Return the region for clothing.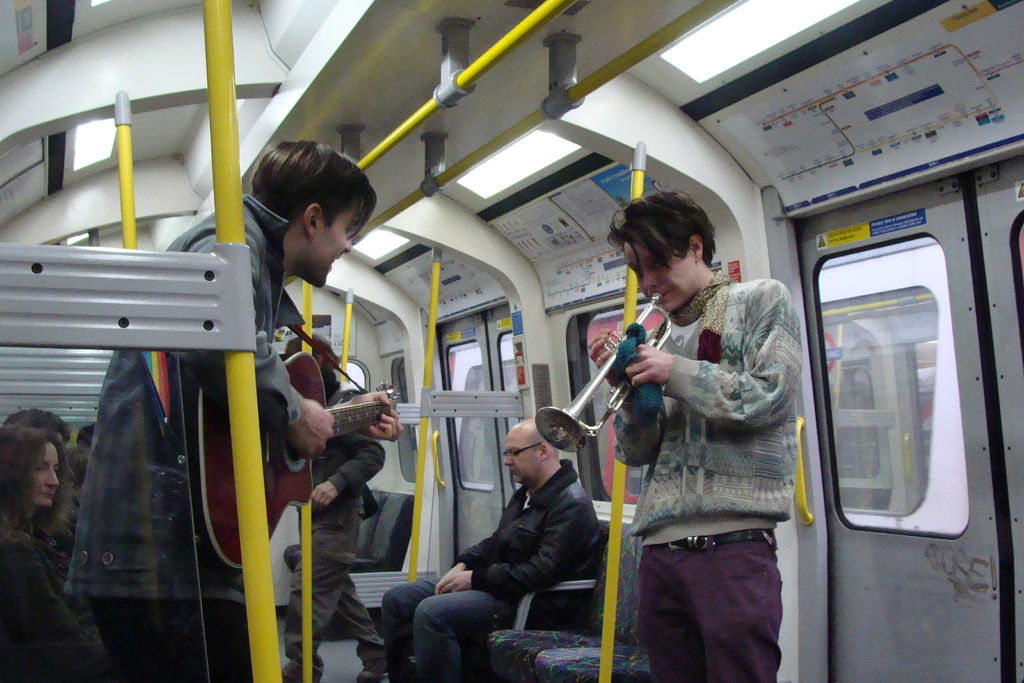
Rect(289, 372, 381, 668).
